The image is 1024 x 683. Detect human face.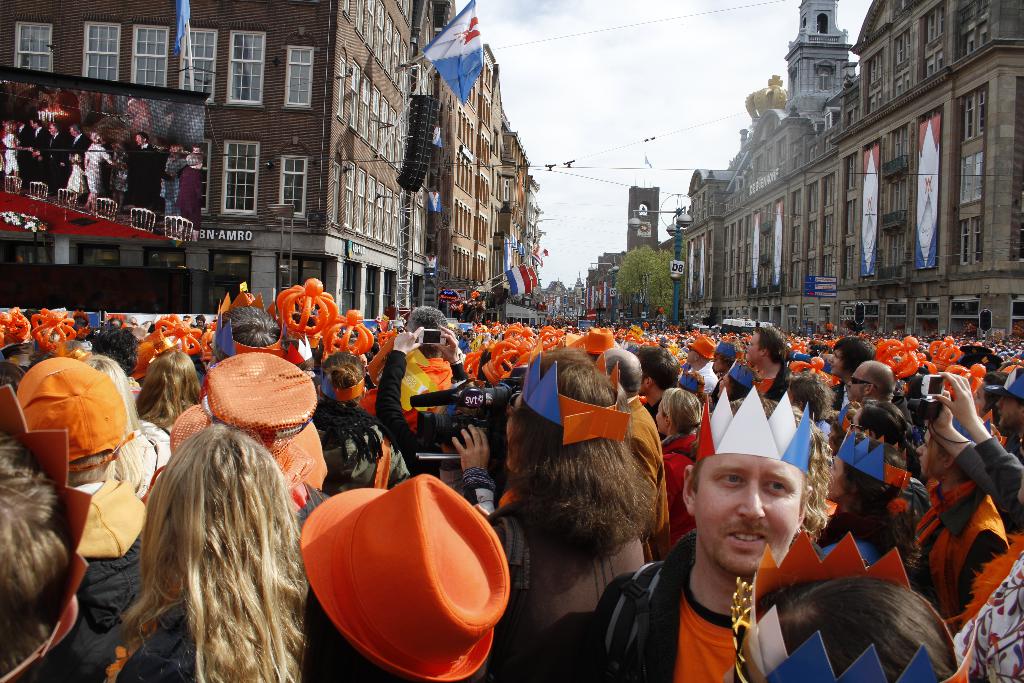
Detection: [left=69, top=128, right=75, bottom=136].
